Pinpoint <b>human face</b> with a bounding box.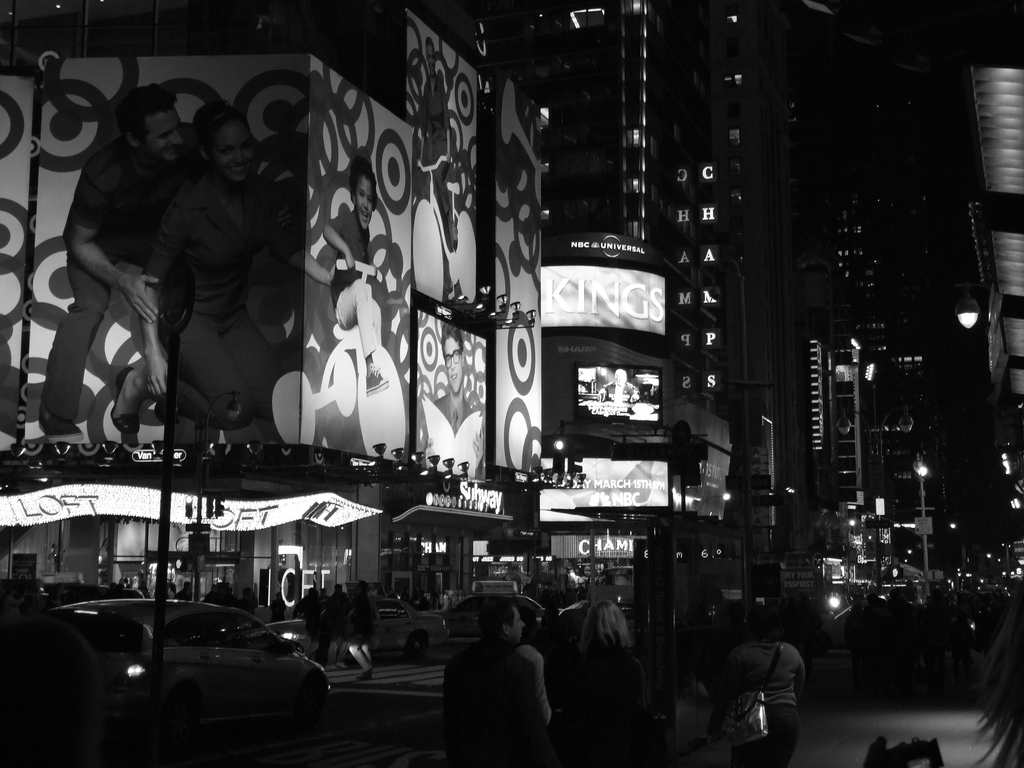
bbox=(515, 609, 529, 639).
